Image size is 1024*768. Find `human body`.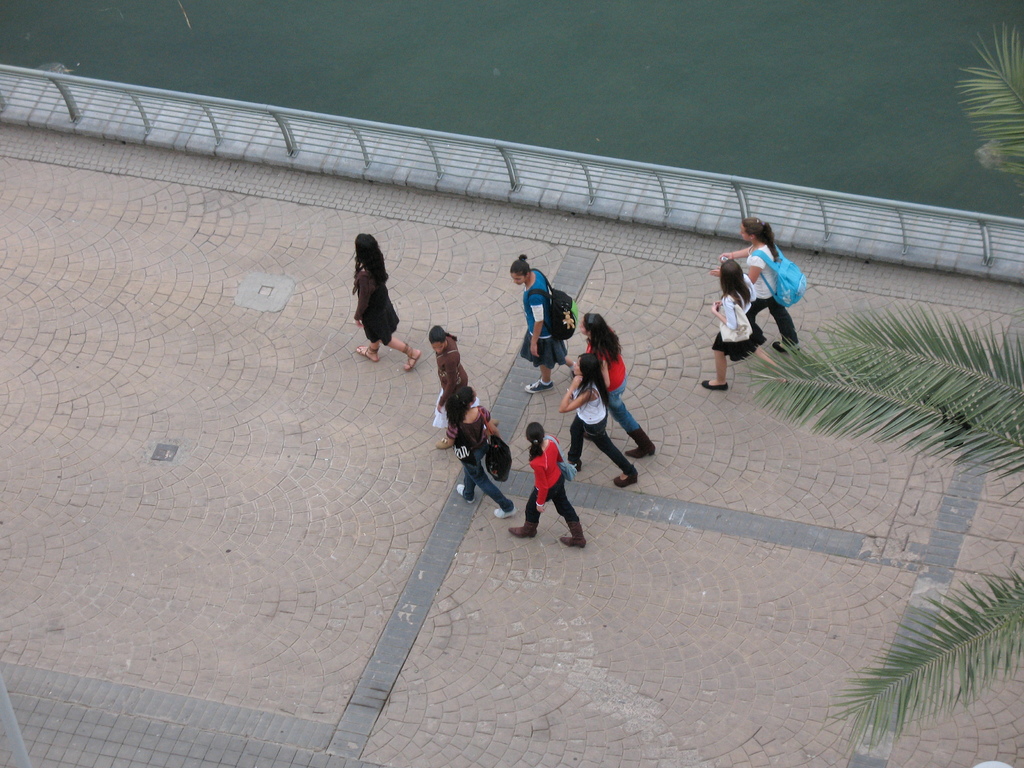
bbox=(700, 253, 780, 387).
